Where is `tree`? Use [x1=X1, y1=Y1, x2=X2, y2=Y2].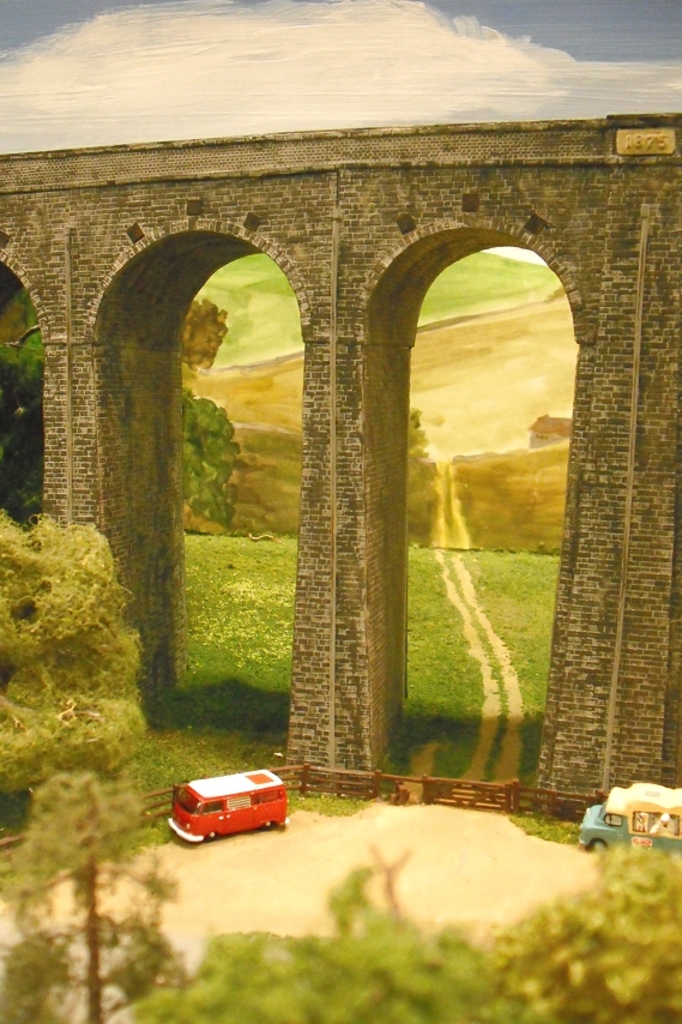
[x1=489, y1=841, x2=681, y2=1023].
